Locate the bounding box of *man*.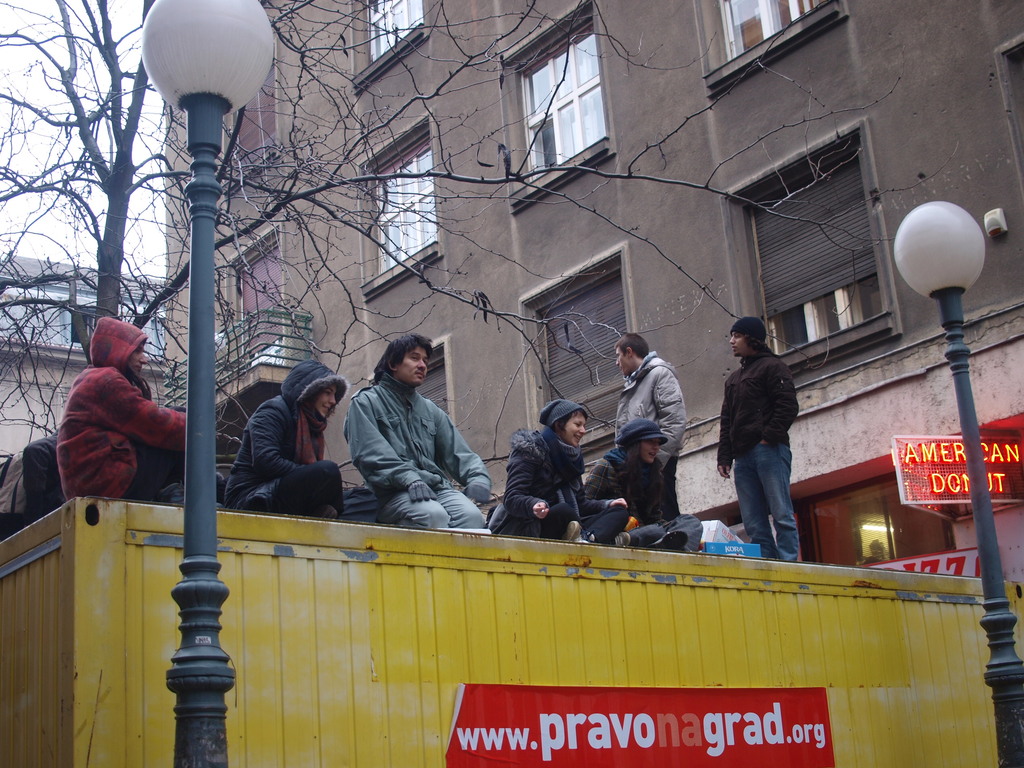
Bounding box: {"left": 716, "top": 307, "right": 805, "bottom": 564}.
